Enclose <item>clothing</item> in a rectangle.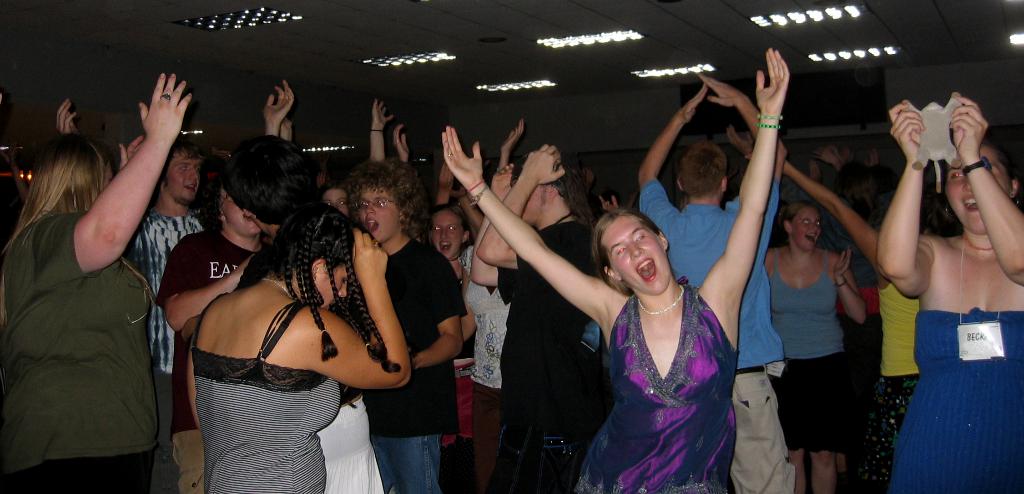
(161,227,261,323).
